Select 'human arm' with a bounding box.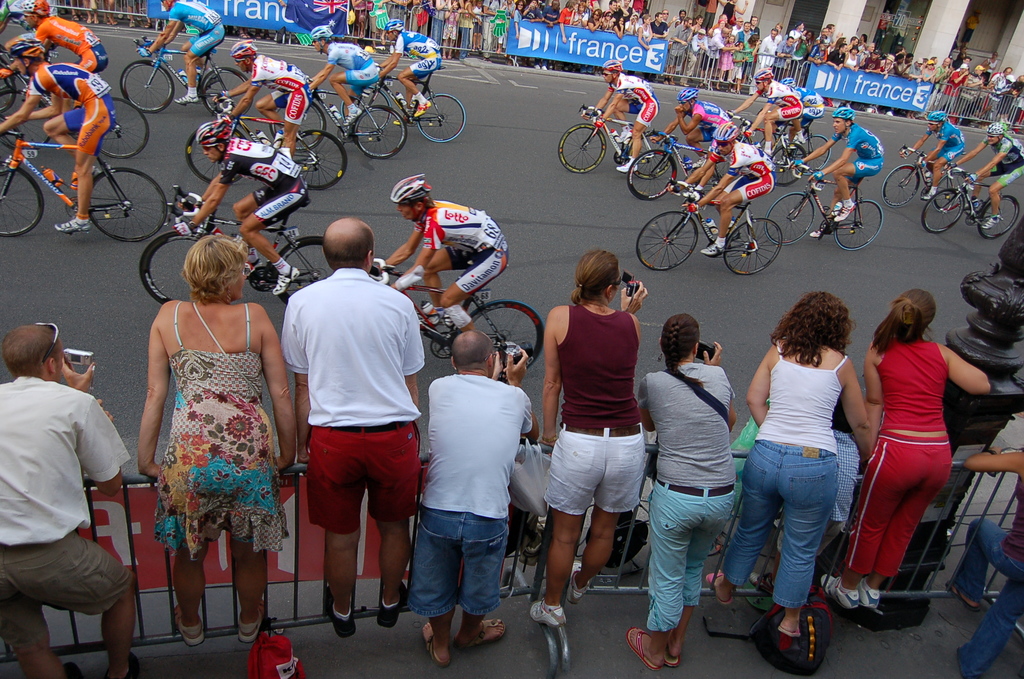
pyautogui.locateOnScreen(513, 8, 520, 40).
